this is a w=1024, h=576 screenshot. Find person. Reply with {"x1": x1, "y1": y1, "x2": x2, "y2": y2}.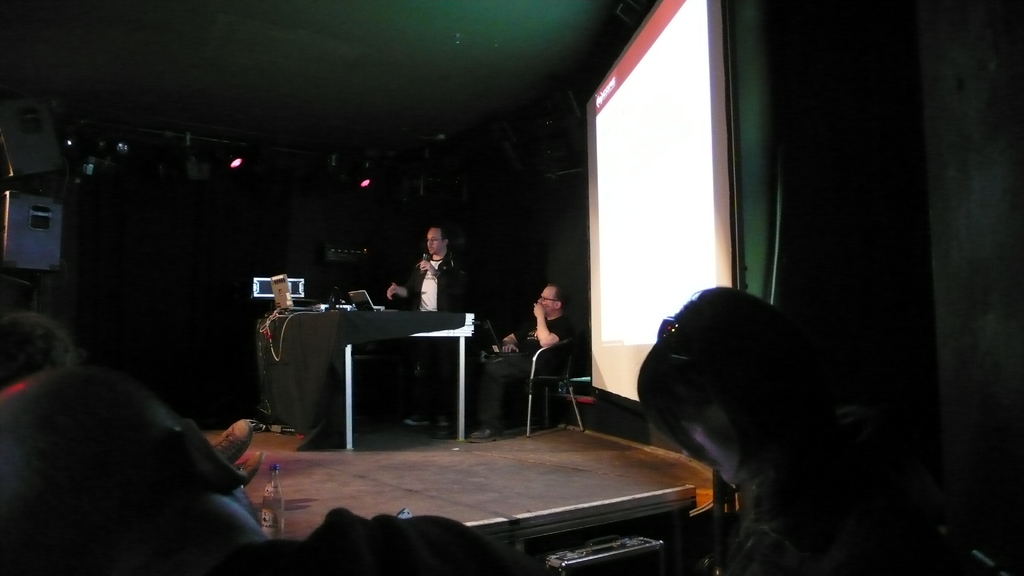
{"x1": 461, "y1": 285, "x2": 571, "y2": 444}.
